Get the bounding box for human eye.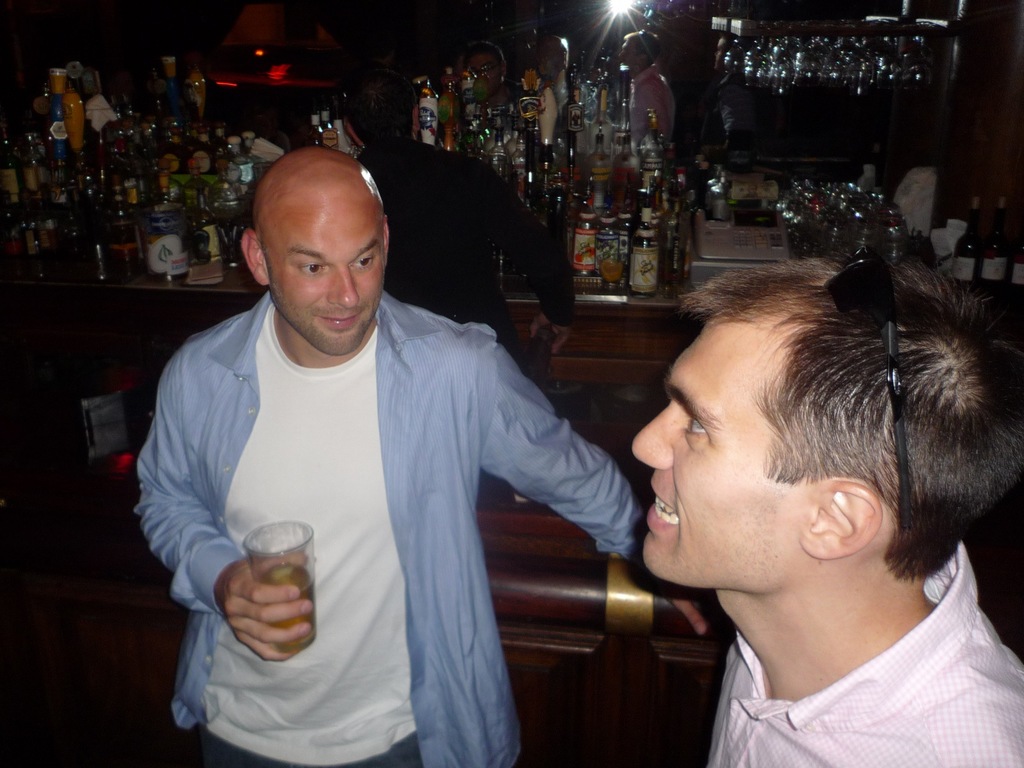
x1=298, y1=262, x2=328, y2=274.
